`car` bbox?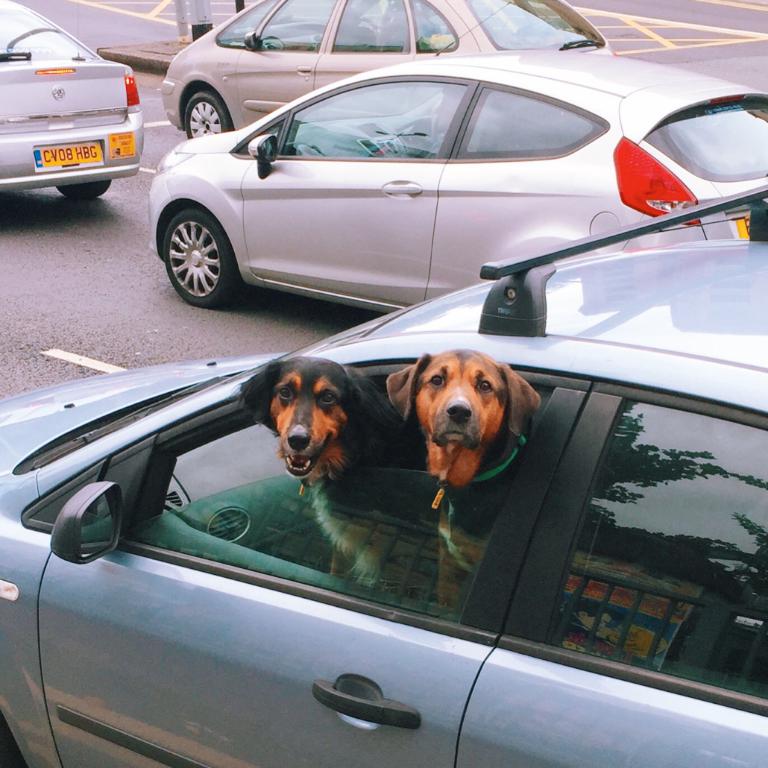
[119,60,714,319]
